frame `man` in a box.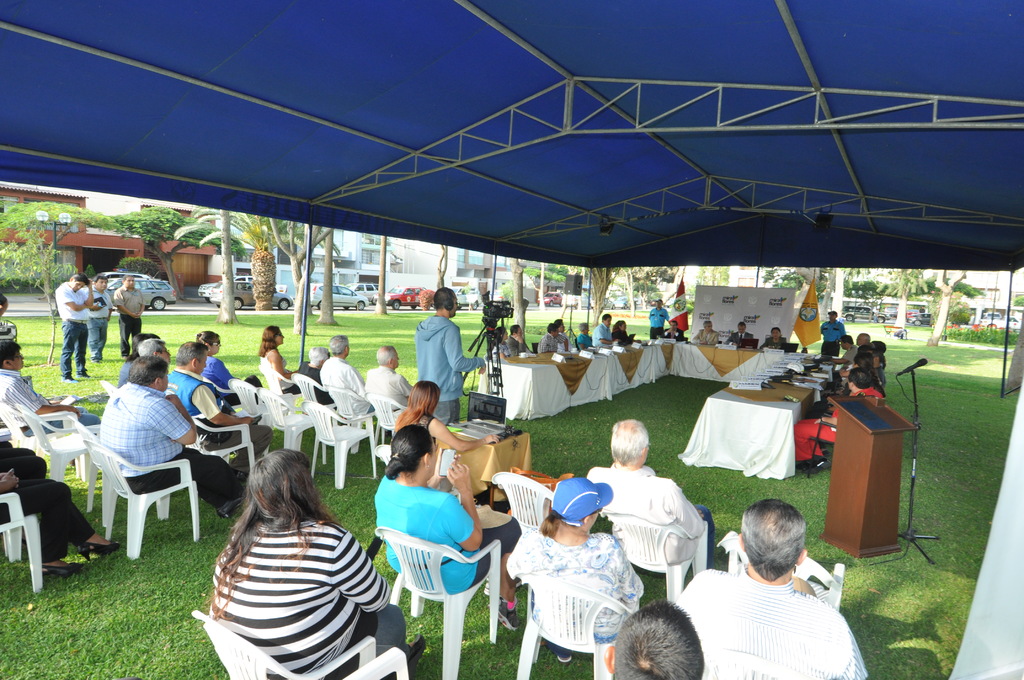
BBox(606, 598, 706, 679).
